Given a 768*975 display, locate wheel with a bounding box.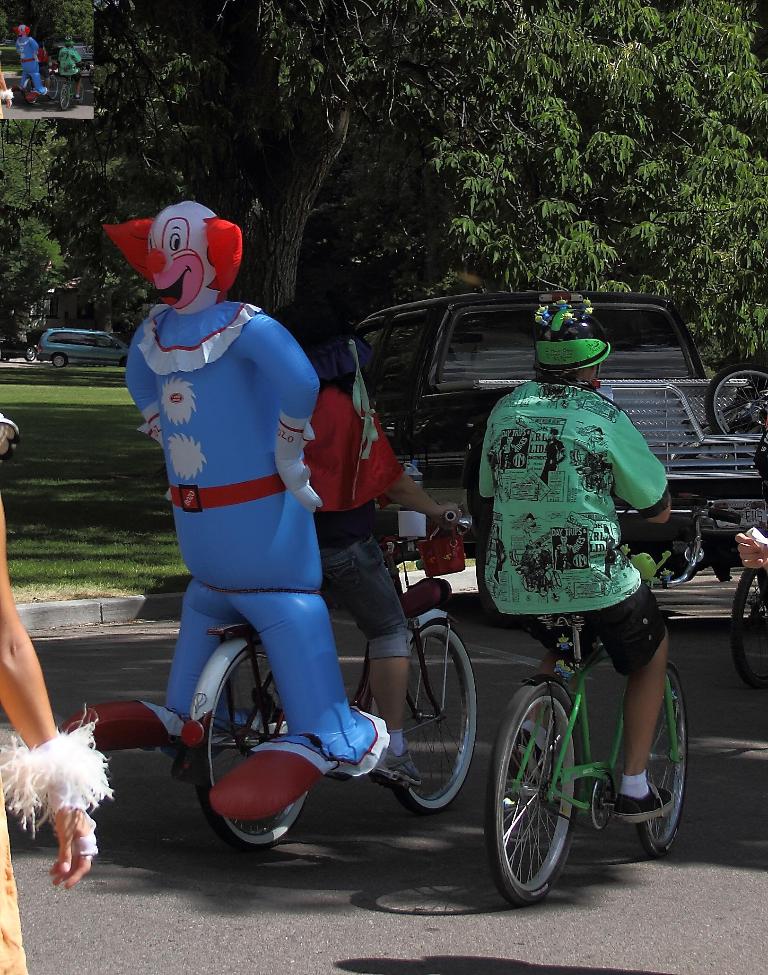
Located: x1=700 y1=529 x2=767 y2=584.
